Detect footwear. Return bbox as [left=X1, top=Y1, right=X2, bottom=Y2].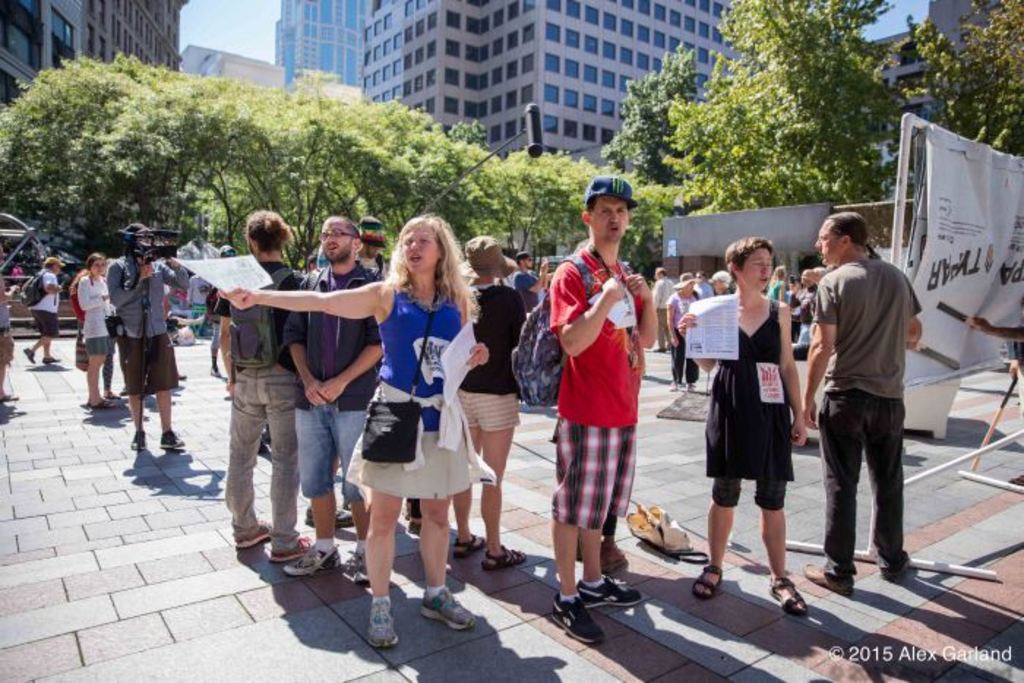
[left=133, top=426, right=149, bottom=446].
